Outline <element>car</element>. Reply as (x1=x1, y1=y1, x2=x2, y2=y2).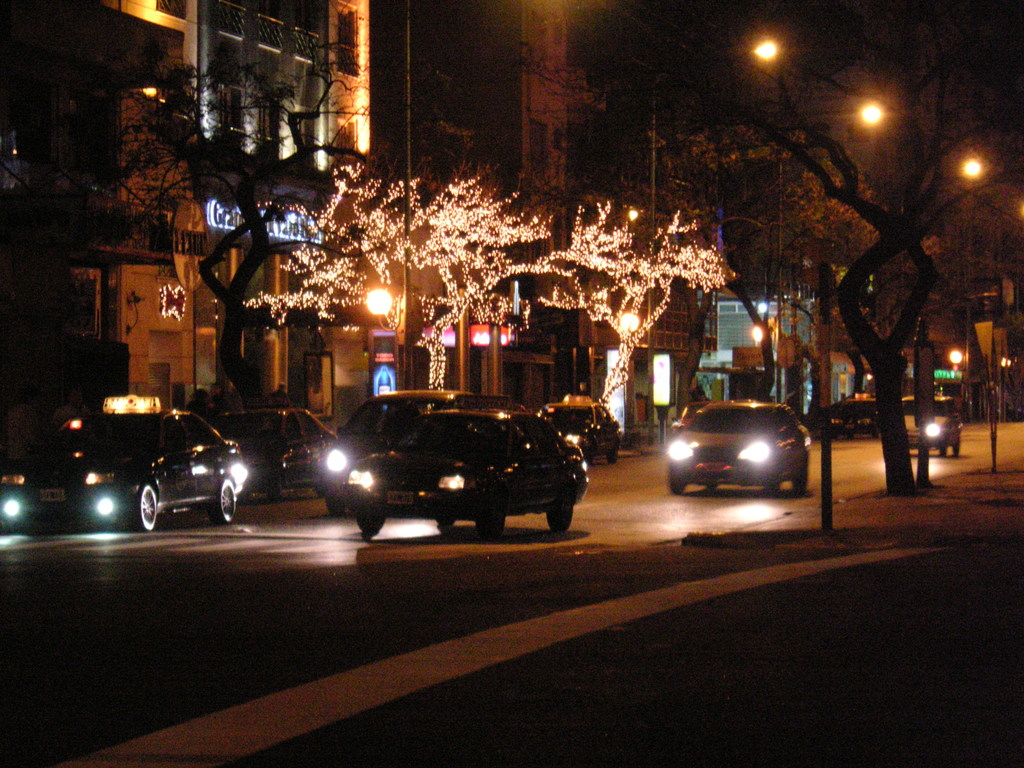
(x1=207, y1=399, x2=346, y2=504).
